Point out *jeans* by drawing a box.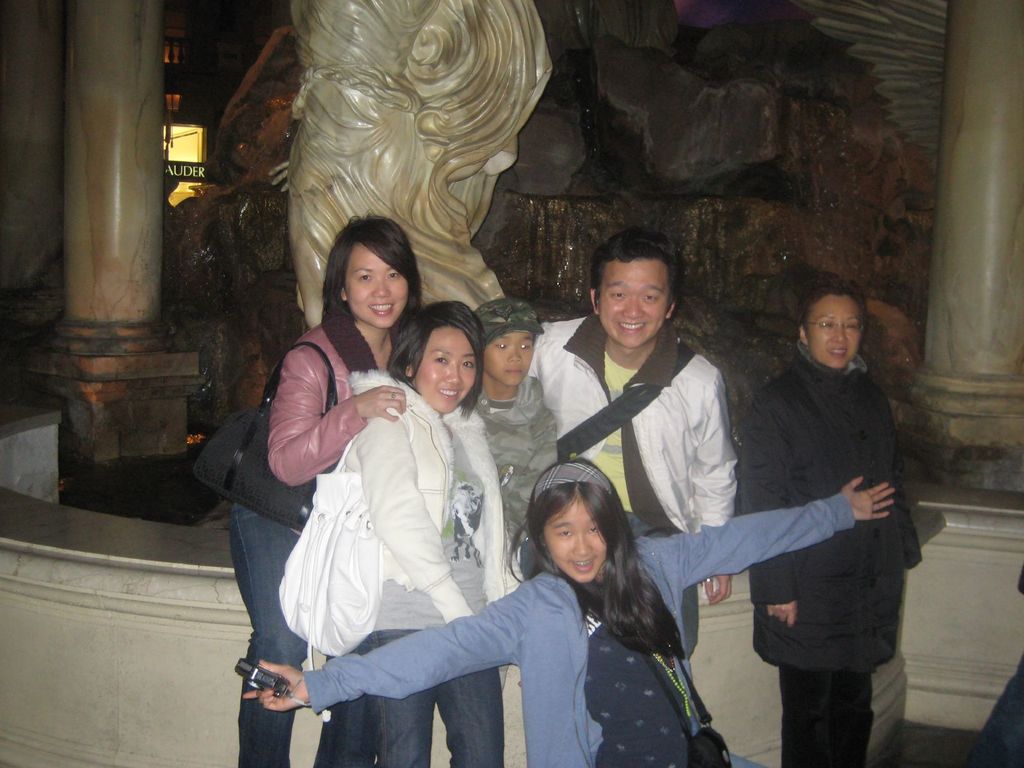
box=[786, 668, 876, 767].
